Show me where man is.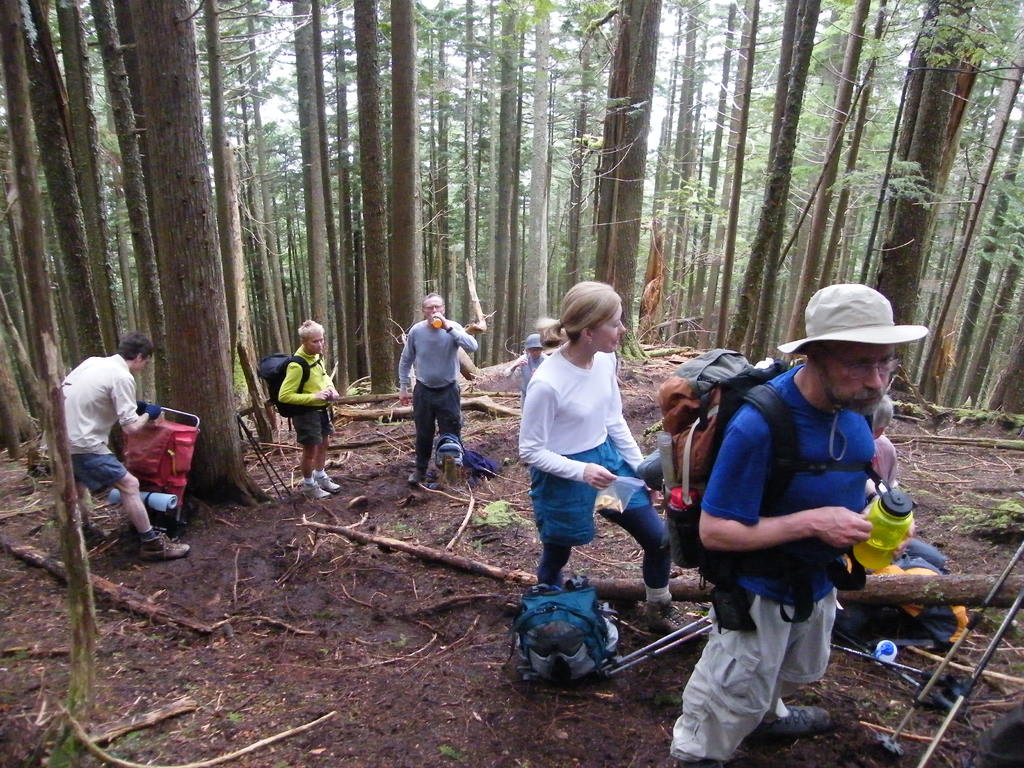
man is at 47:331:159:548.
